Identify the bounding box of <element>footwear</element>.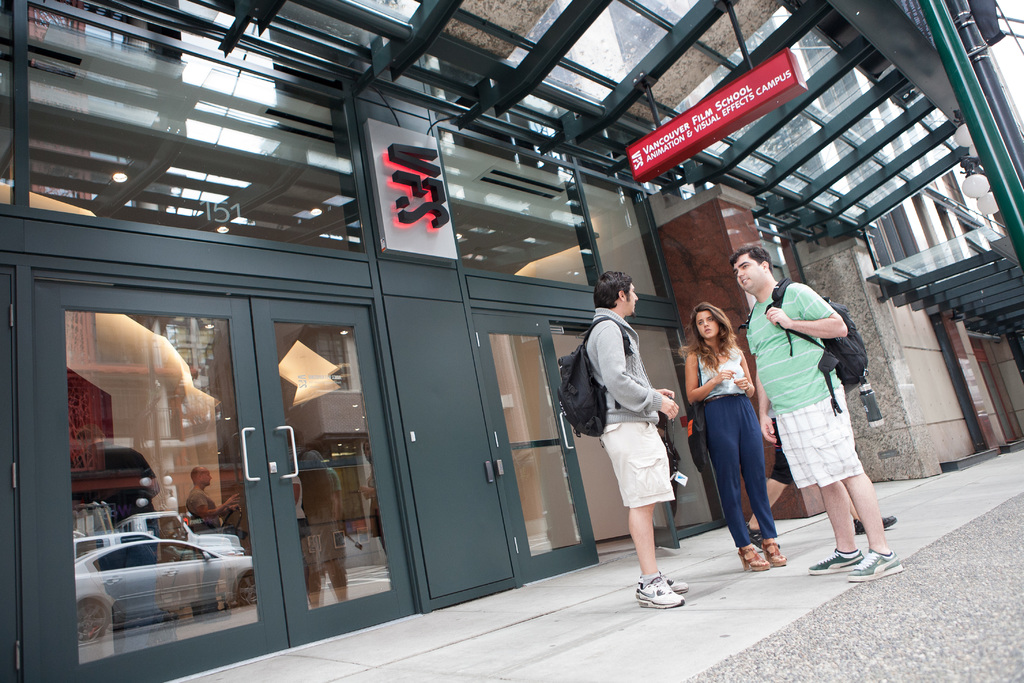
detection(847, 549, 904, 584).
